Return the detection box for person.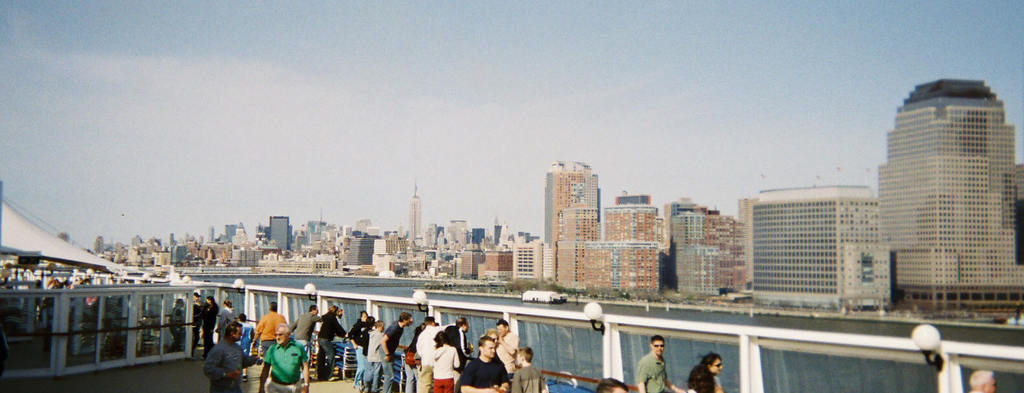
(left=200, top=292, right=216, bottom=341).
